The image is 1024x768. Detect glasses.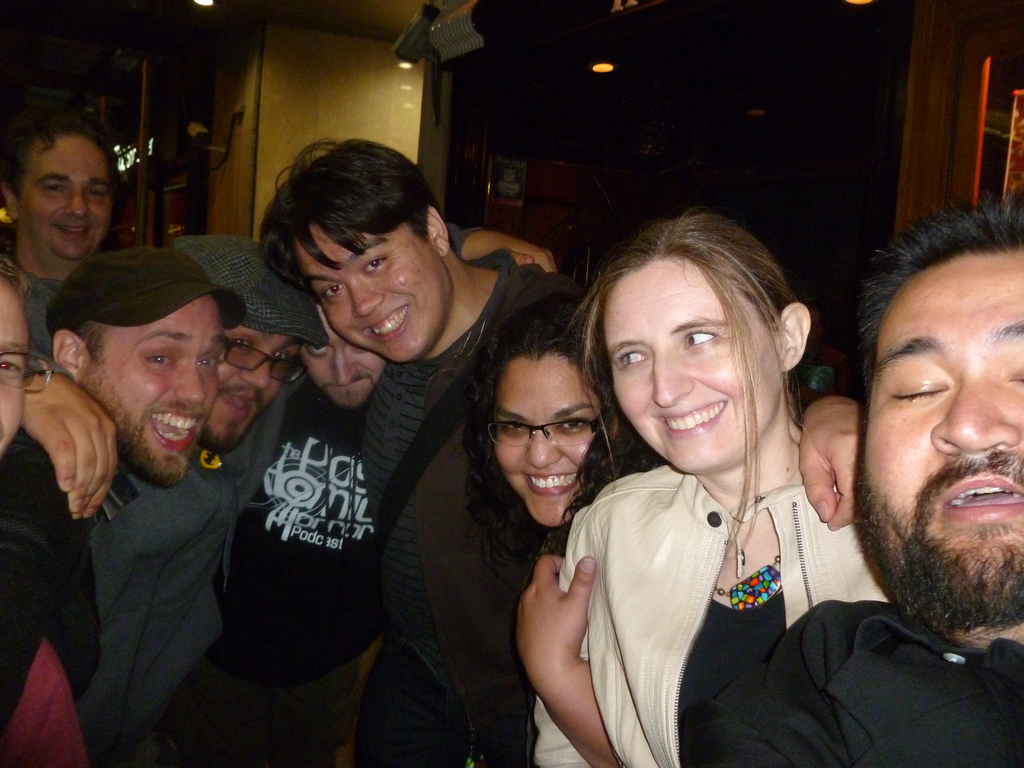
Detection: <region>481, 399, 603, 450</region>.
